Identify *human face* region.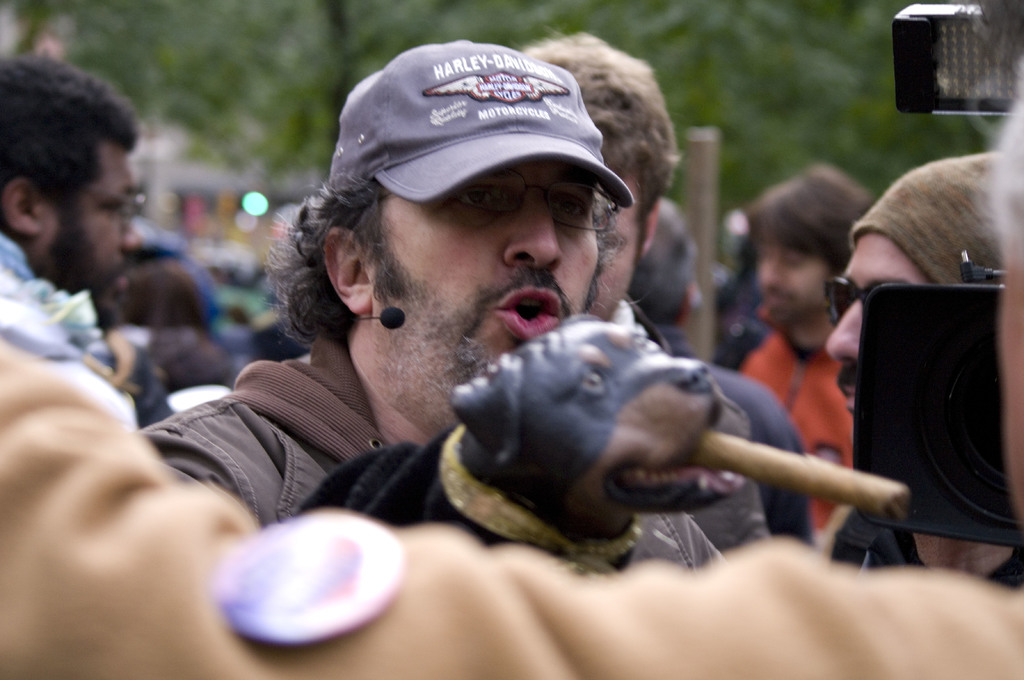
Region: box=[823, 234, 940, 414].
